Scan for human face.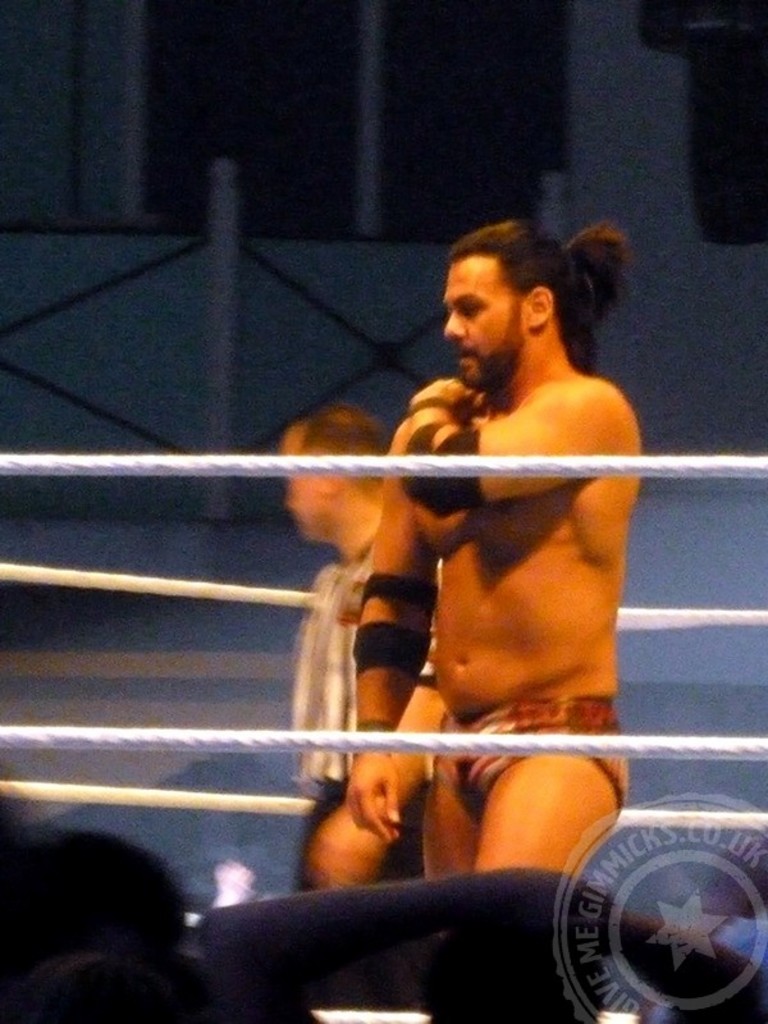
Scan result: x1=436 y1=248 x2=527 y2=374.
